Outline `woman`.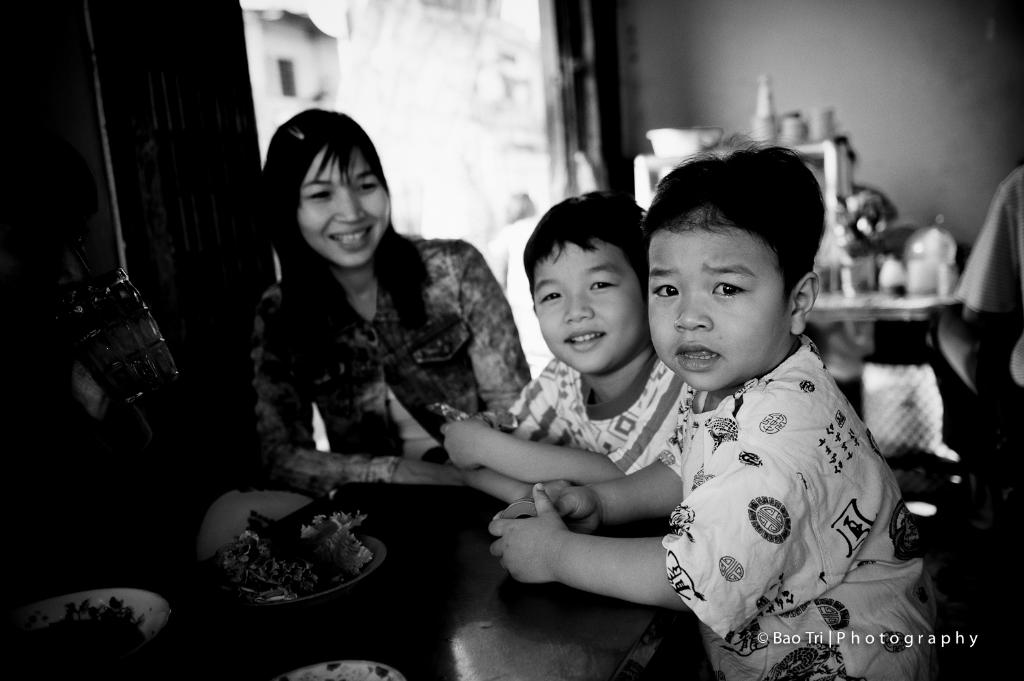
Outline: {"x1": 219, "y1": 114, "x2": 532, "y2": 579}.
